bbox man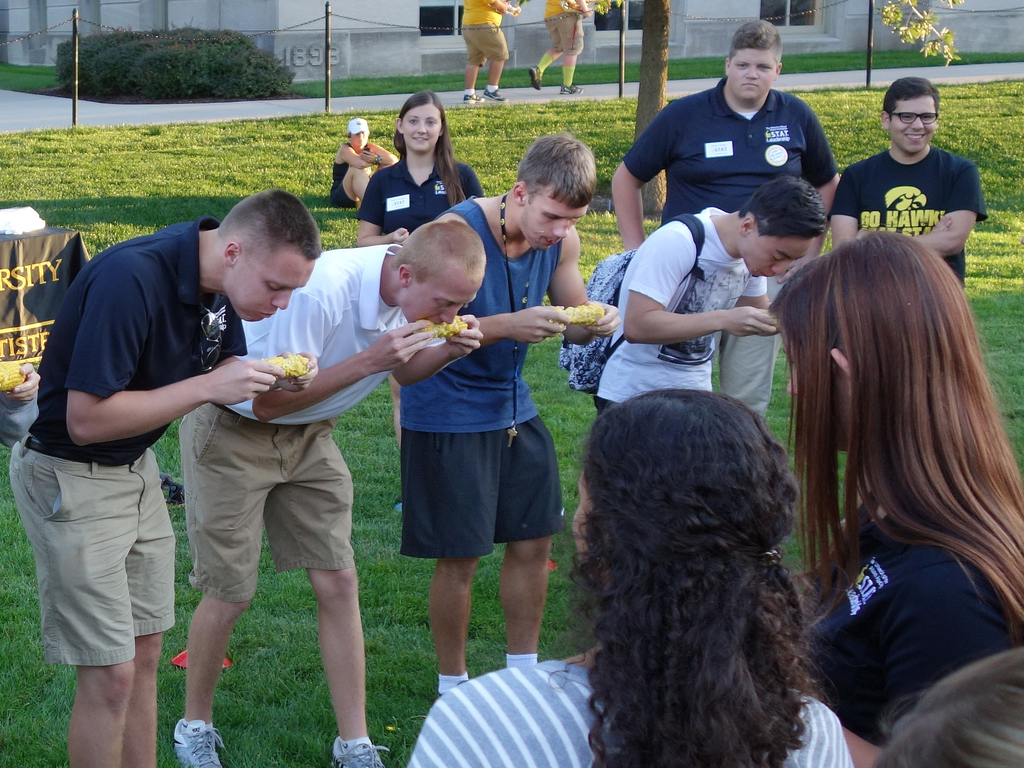
crop(829, 74, 987, 292)
